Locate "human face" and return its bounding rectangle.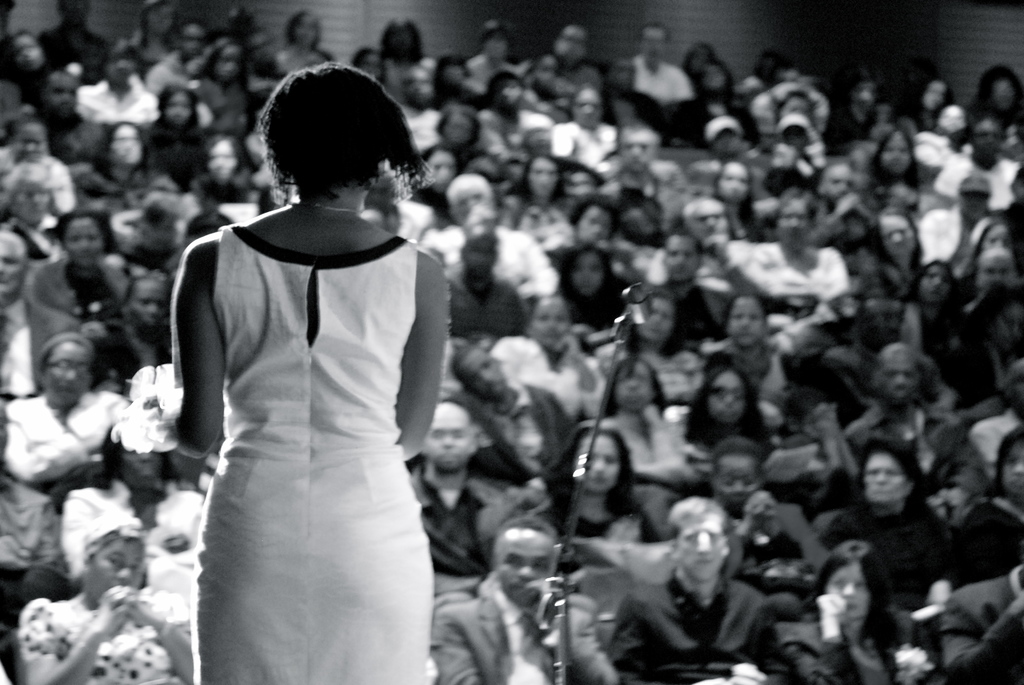
l=710, t=369, r=746, b=428.
